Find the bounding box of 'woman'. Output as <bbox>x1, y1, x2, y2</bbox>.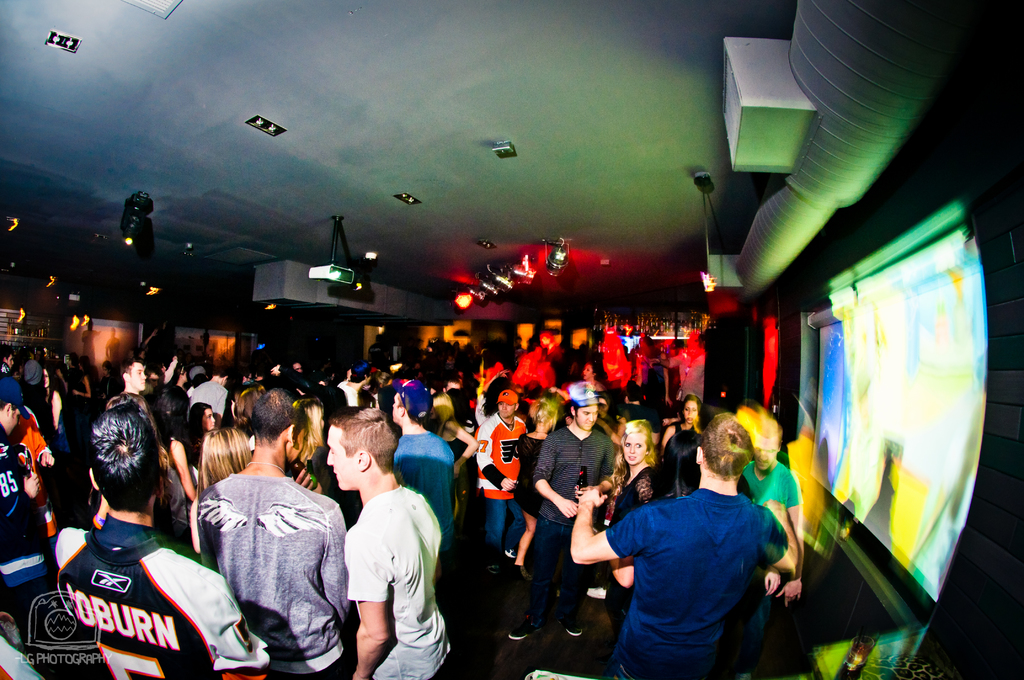
<bbox>188, 401, 219, 439</bbox>.
